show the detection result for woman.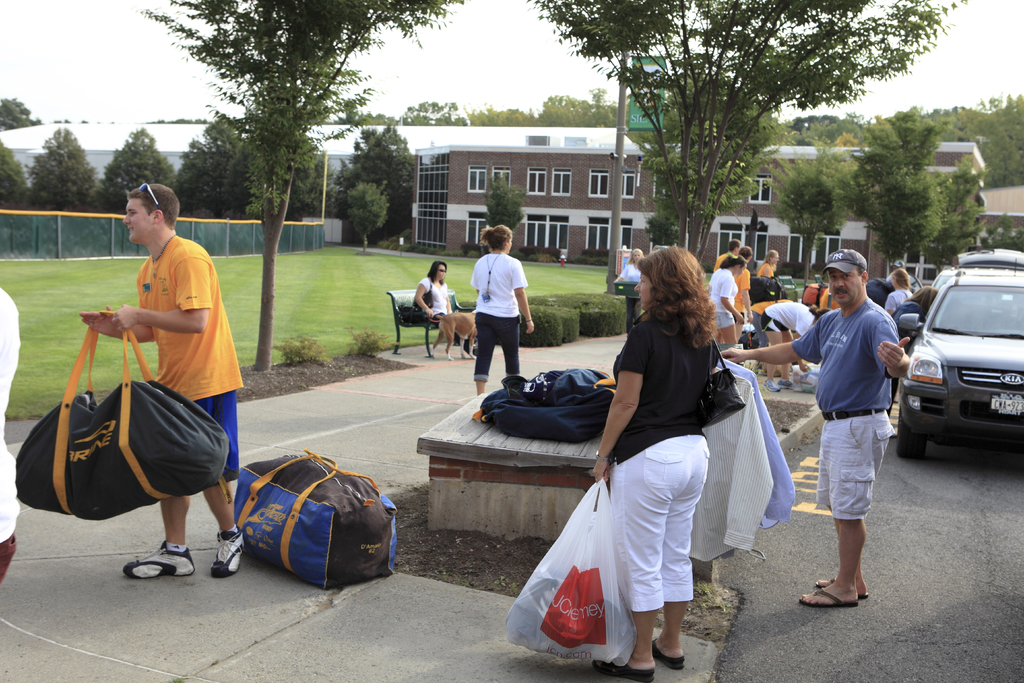
{"left": 702, "top": 254, "right": 749, "bottom": 344}.
